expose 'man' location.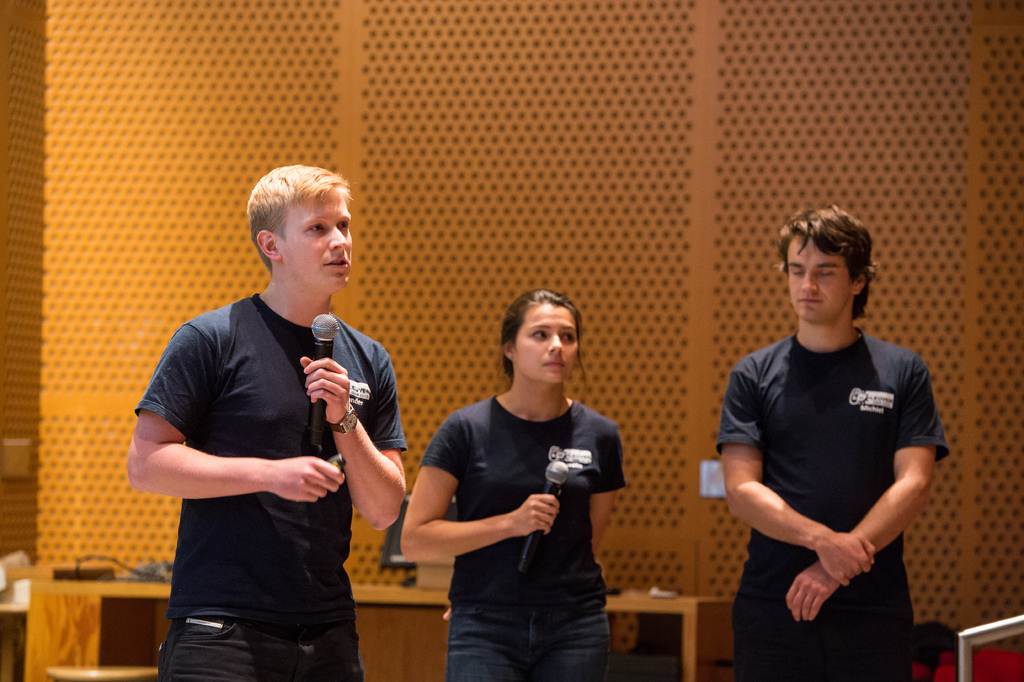
Exposed at left=714, top=202, right=950, bottom=681.
